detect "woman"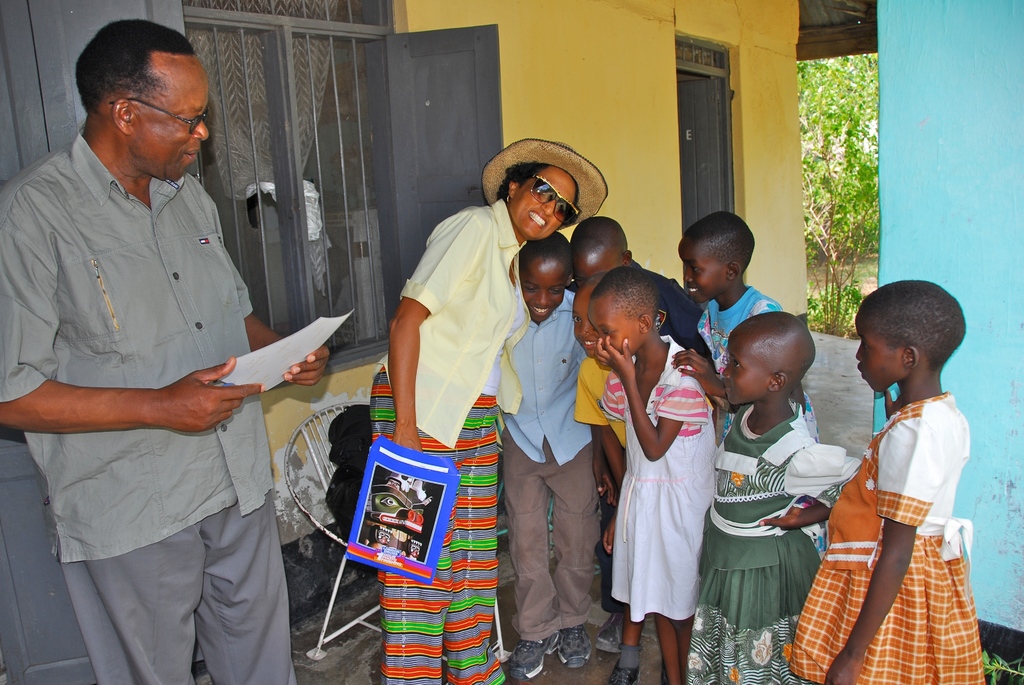
locate(369, 149, 605, 675)
